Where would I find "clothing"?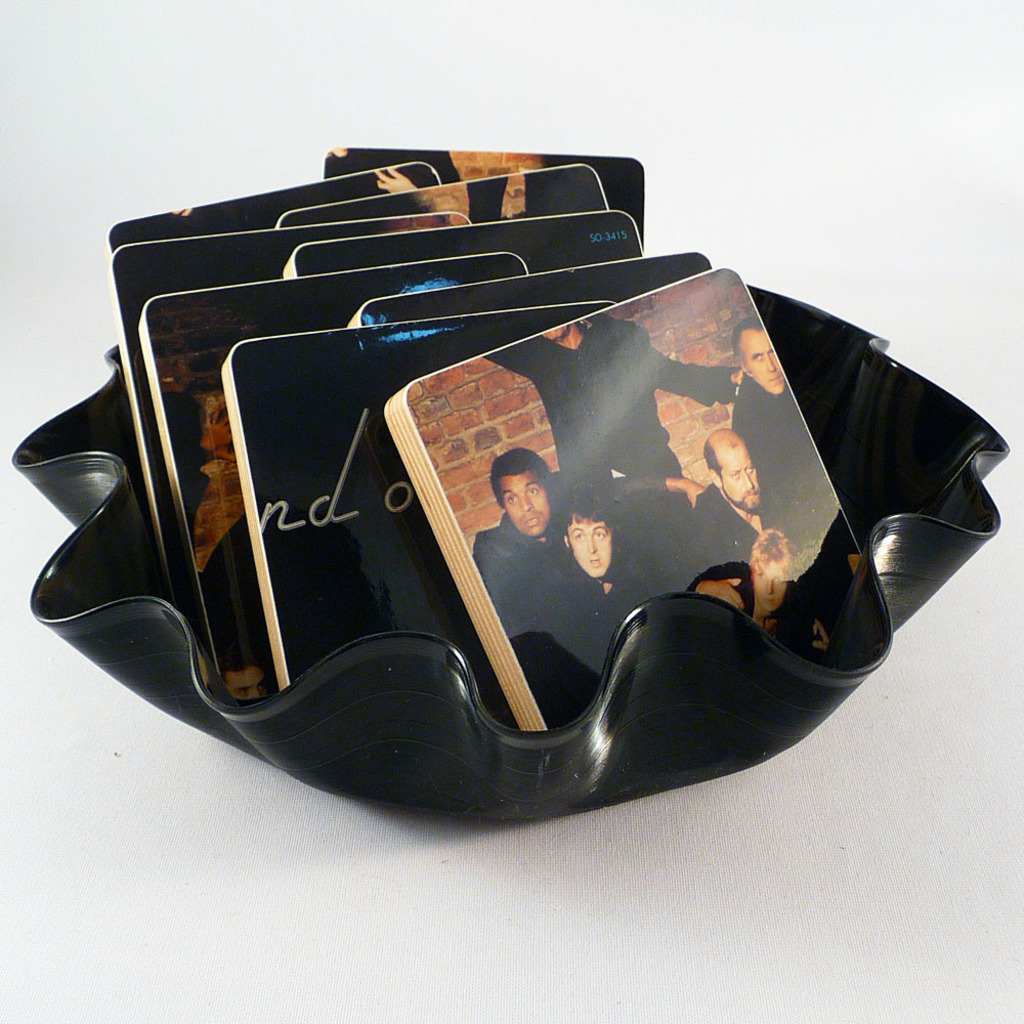
At 531, 571, 677, 682.
